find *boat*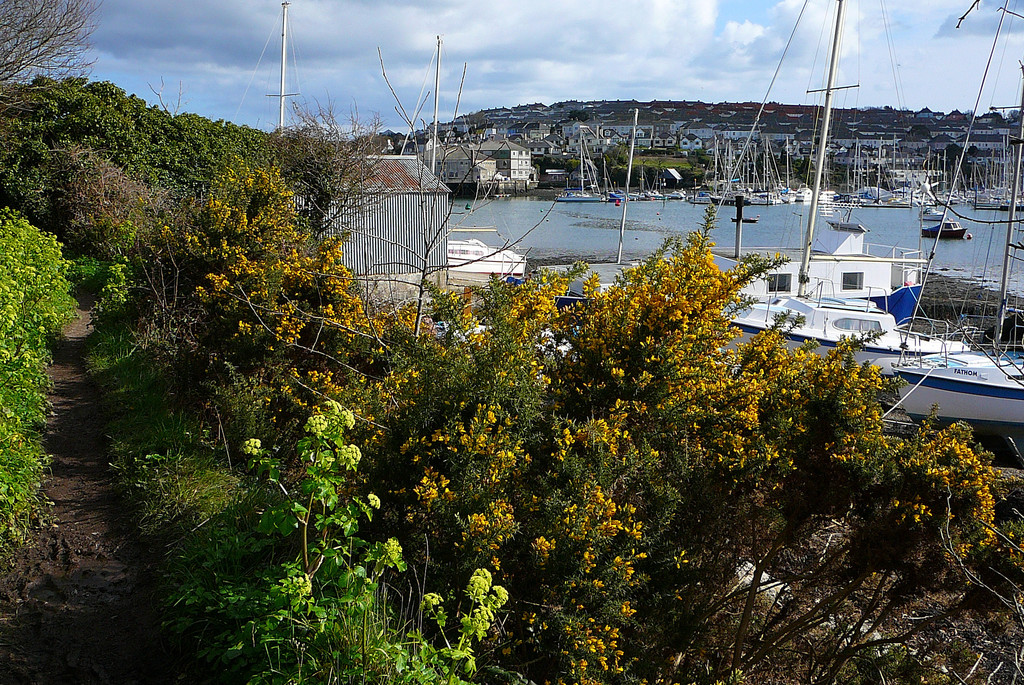
Rect(918, 204, 948, 220)
